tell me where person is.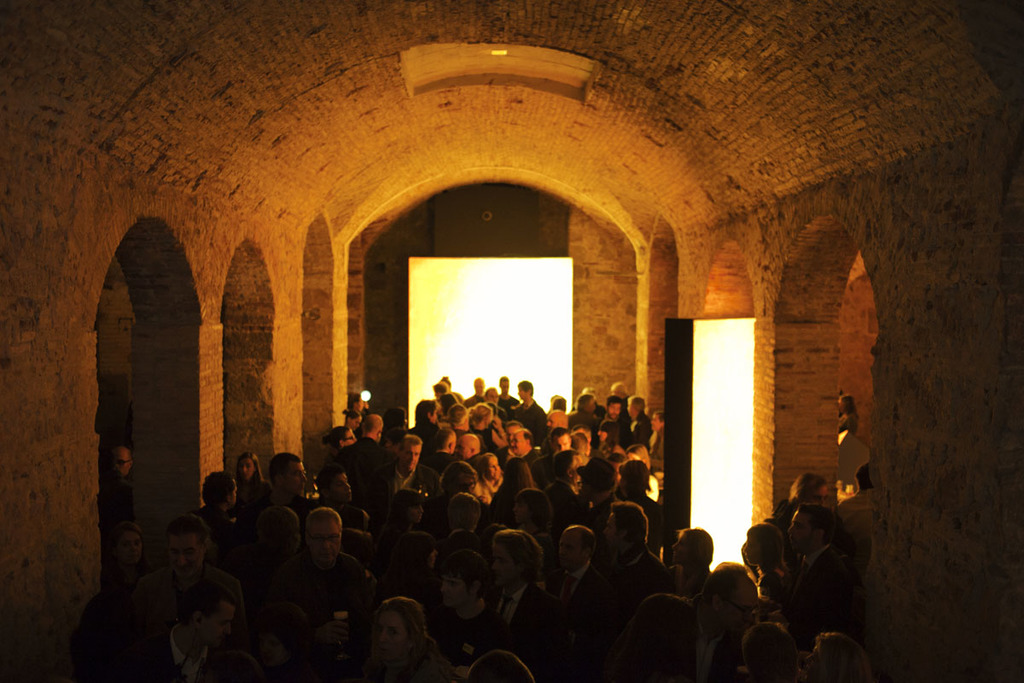
person is at box(614, 590, 695, 680).
